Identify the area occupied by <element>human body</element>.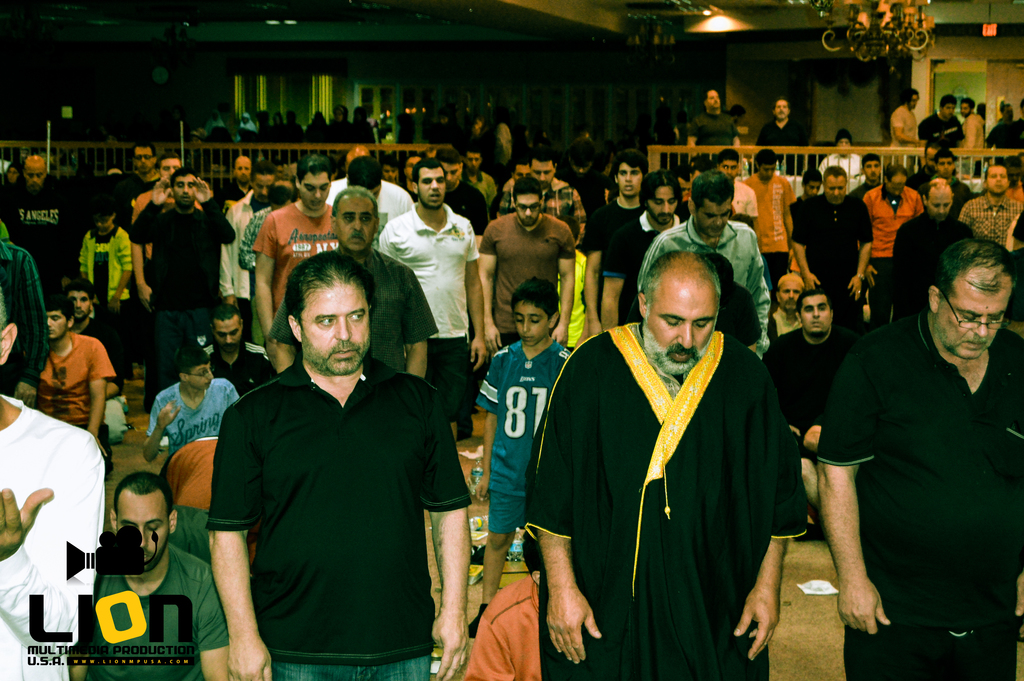
Area: {"x1": 924, "y1": 97, "x2": 964, "y2": 147}.
